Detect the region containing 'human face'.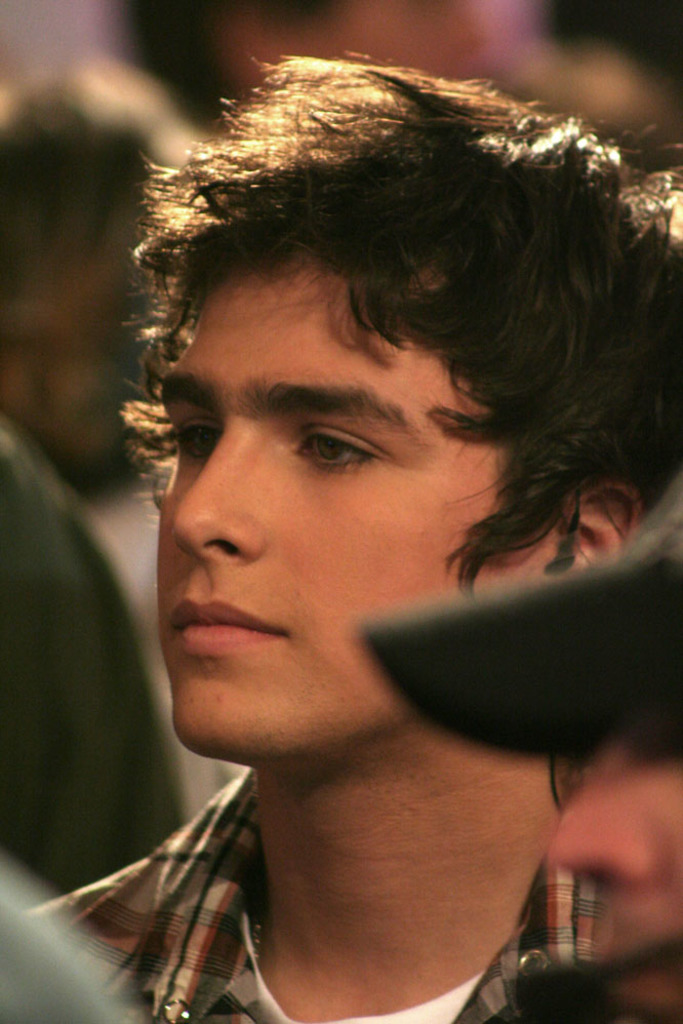
l=146, t=247, r=506, b=773.
